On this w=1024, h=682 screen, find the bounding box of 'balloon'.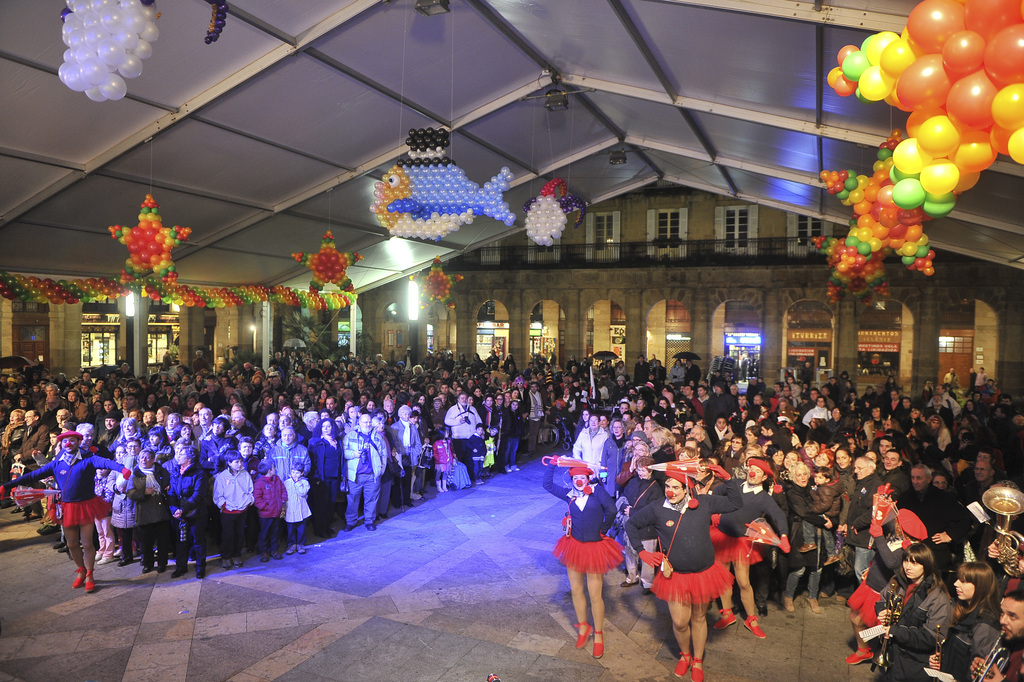
Bounding box: <box>865,28,898,64</box>.
